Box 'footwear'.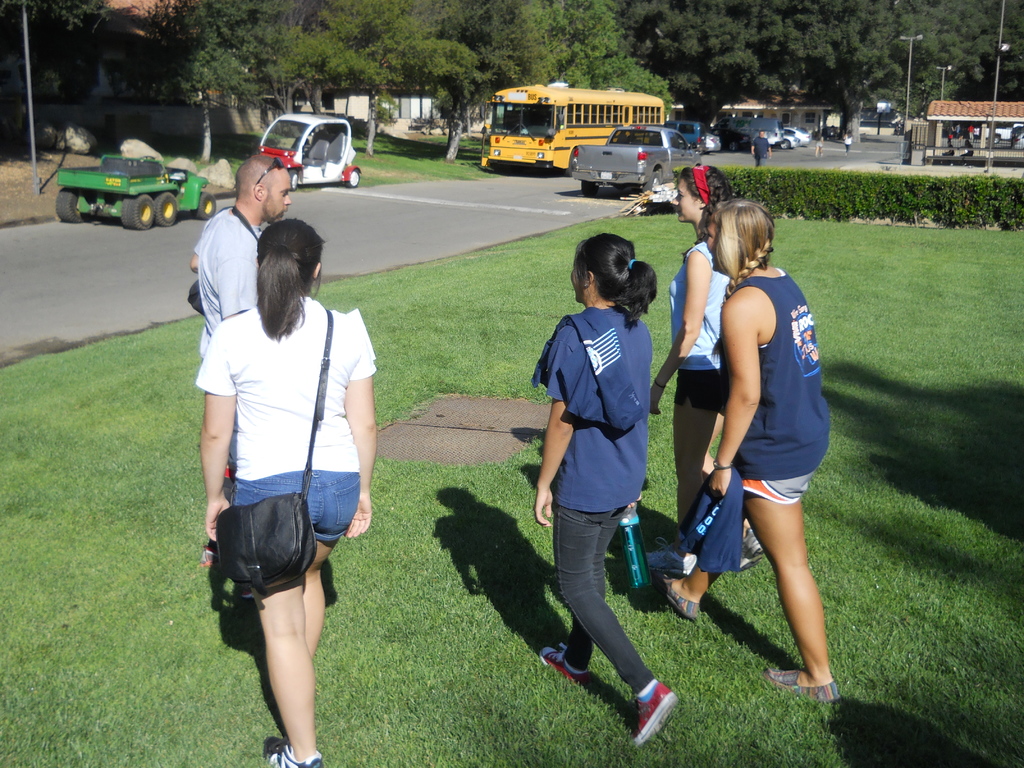
left=200, top=545, right=220, bottom=568.
